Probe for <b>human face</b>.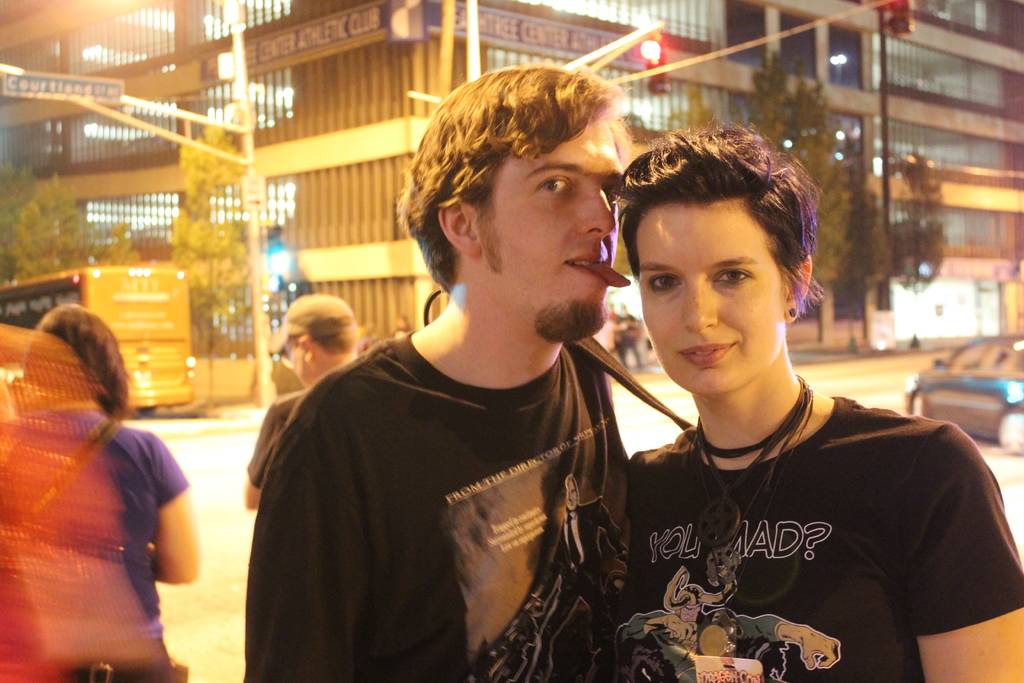
Probe result: 479/120/621/333.
